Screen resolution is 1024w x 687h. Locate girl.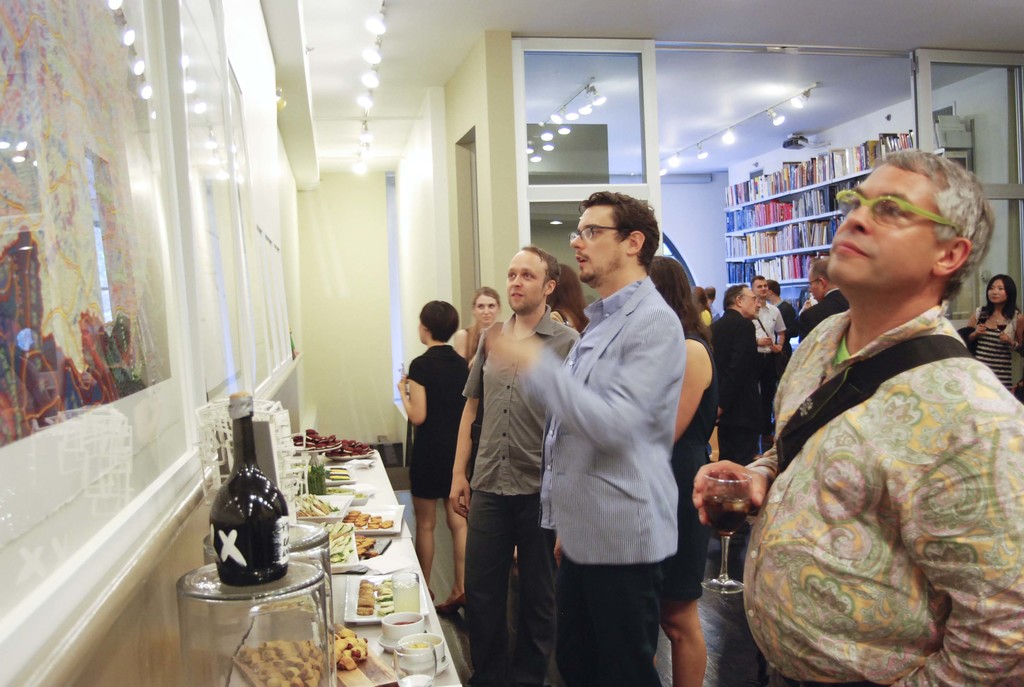
968, 270, 1023, 395.
